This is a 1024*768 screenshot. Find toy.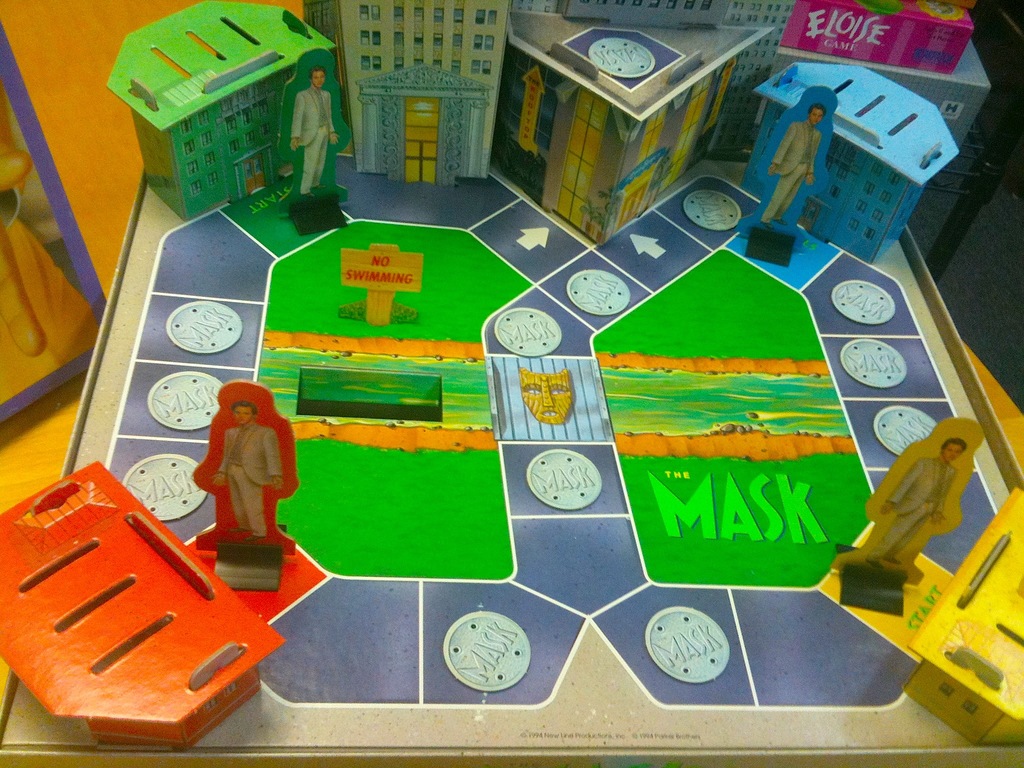
Bounding box: box=[905, 483, 1023, 752].
